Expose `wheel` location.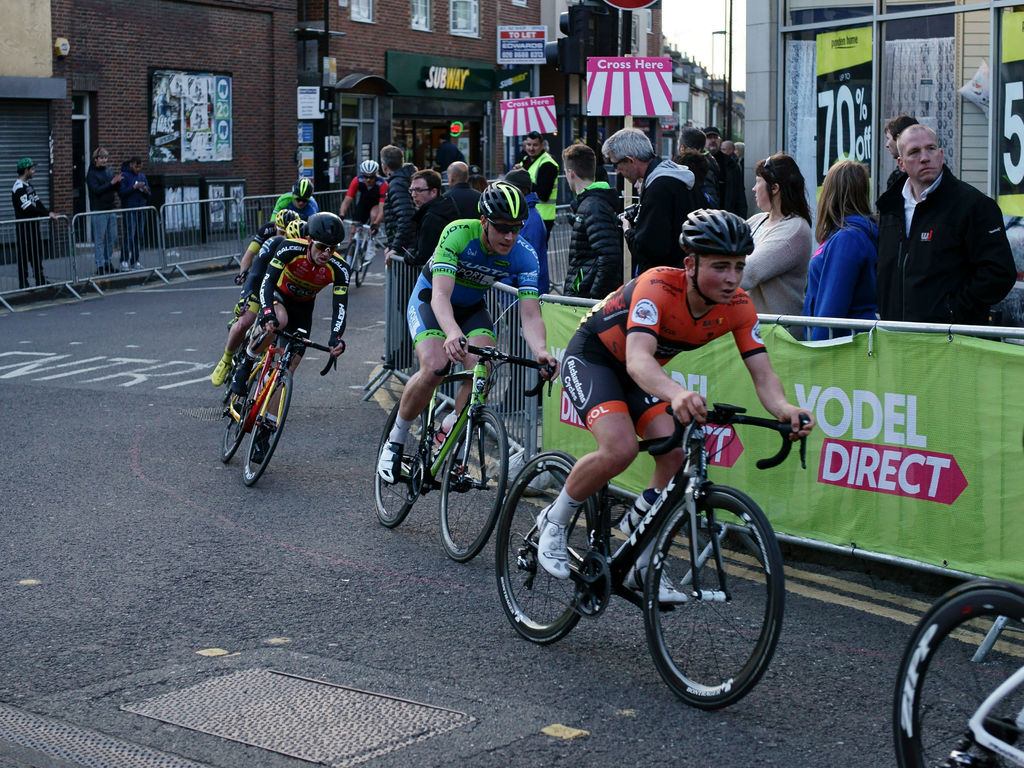
Exposed at bbox=[375, 403, 428, 531].
